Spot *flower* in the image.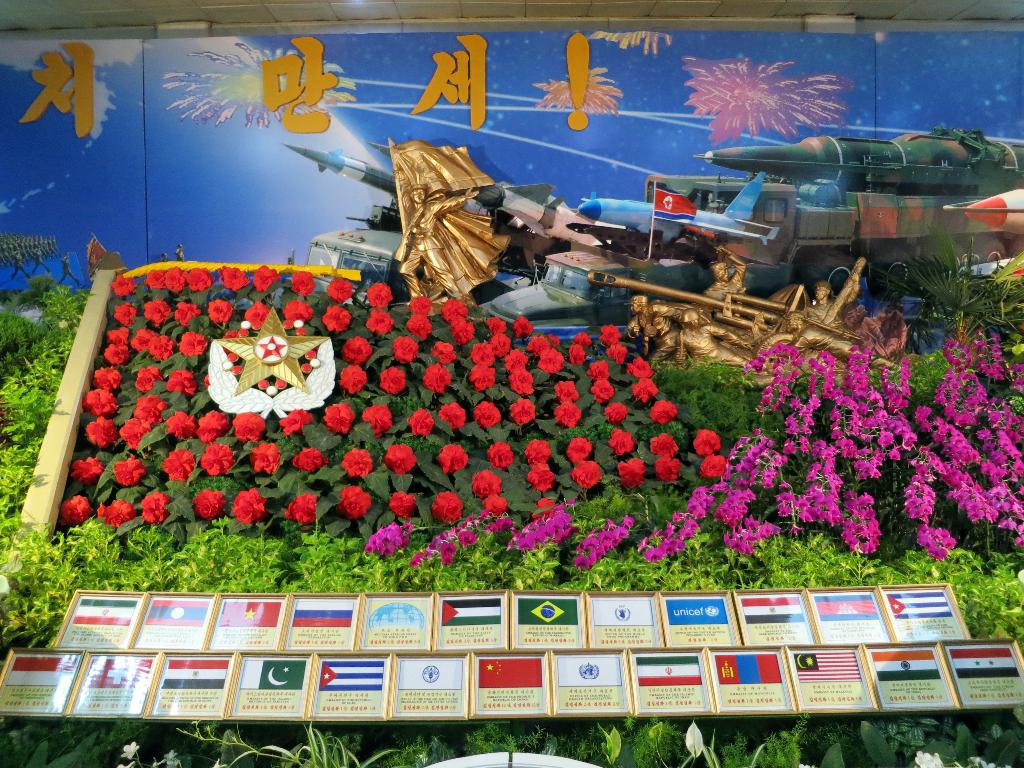
*flower* found at (x1=394, y1=333, x2=416, y2=362).
